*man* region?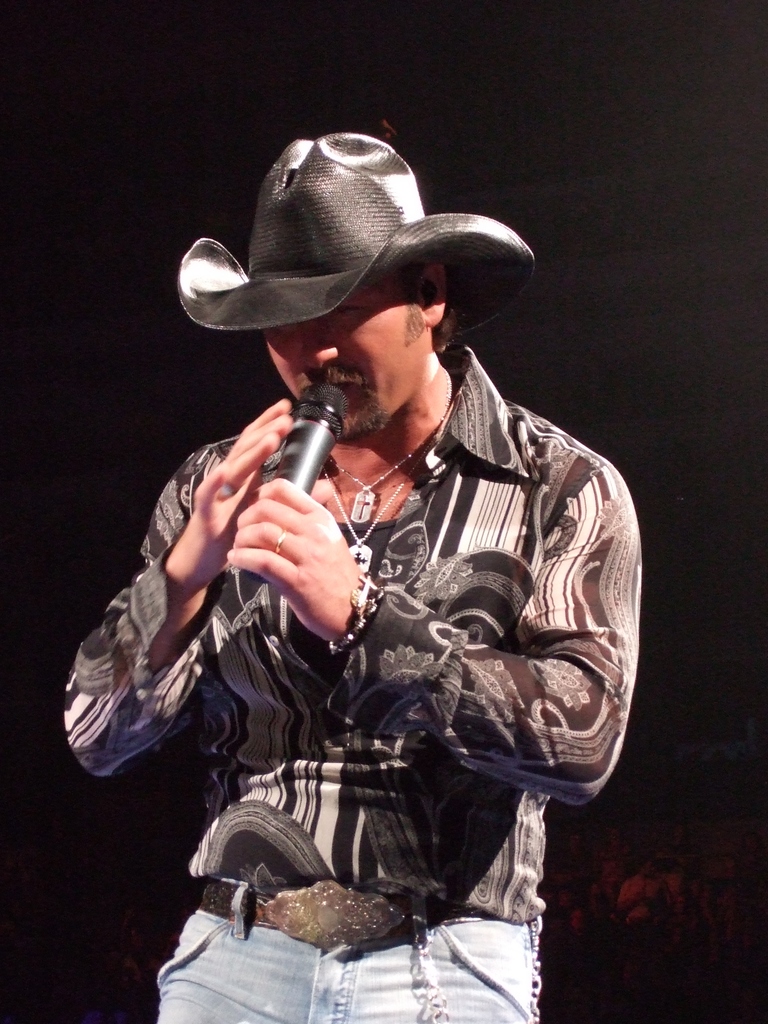
detection(97, 98, 660, 990)
